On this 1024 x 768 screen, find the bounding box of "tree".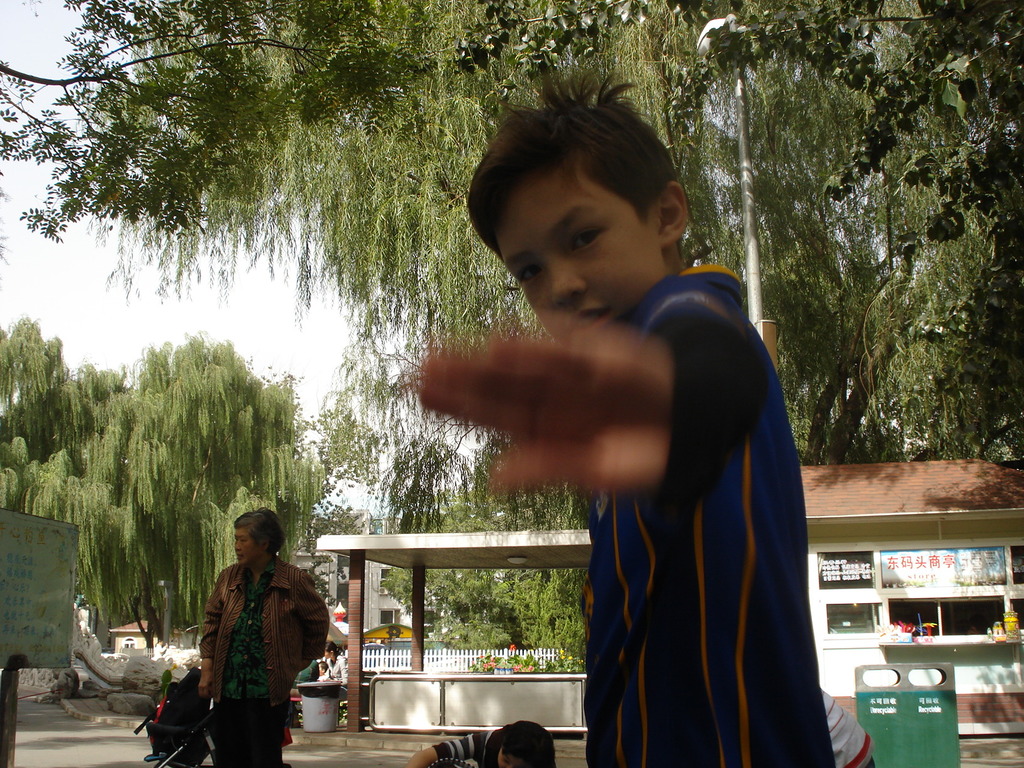
Bounding box: 190,337,367,601.
